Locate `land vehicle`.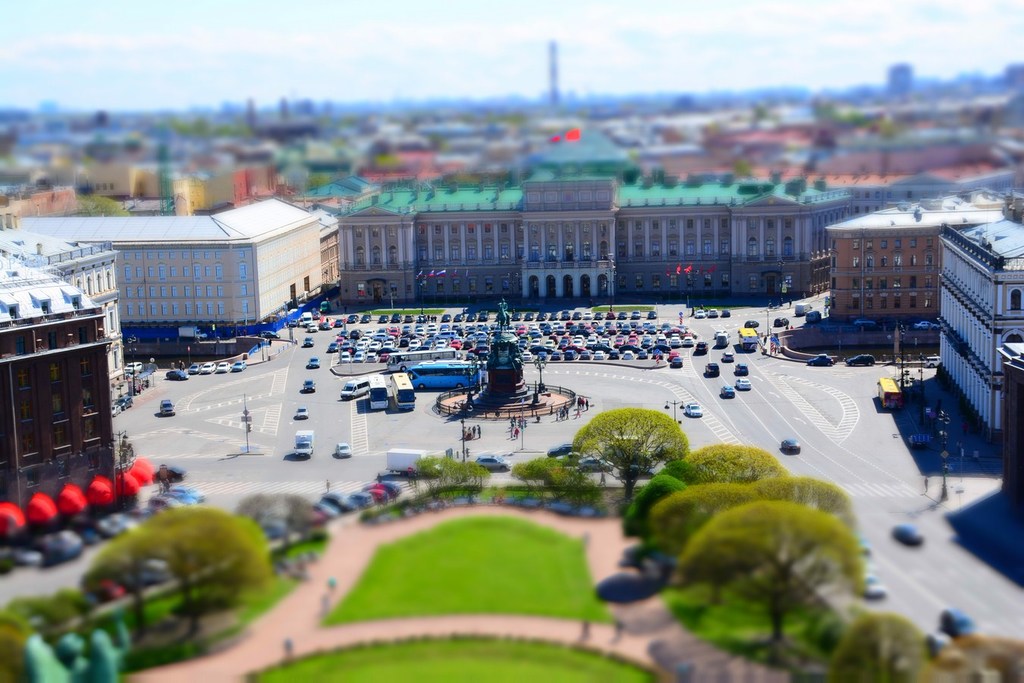
Bounding box: <bbox>391, 316, 402, 321</bbox>.
